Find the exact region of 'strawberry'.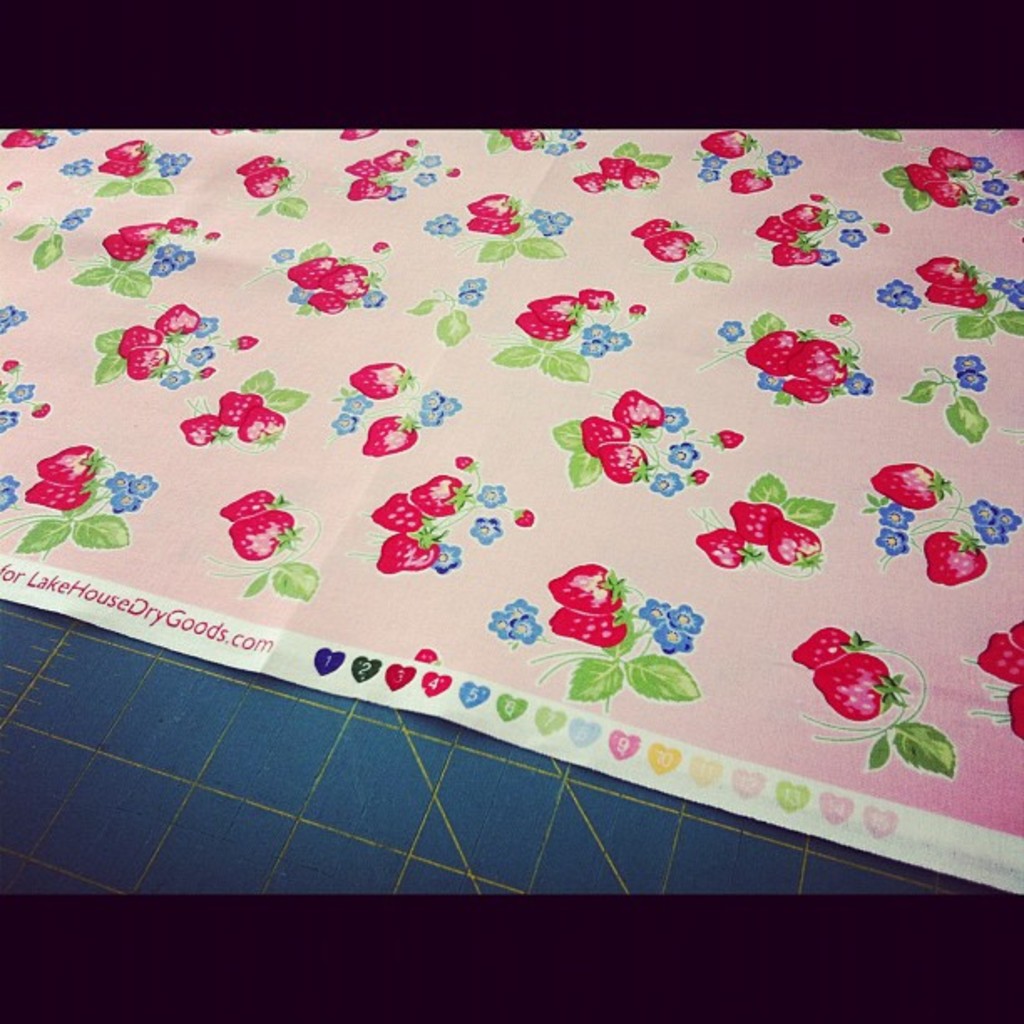
Exact region: bbox(1012, 612, 1022, 656).
